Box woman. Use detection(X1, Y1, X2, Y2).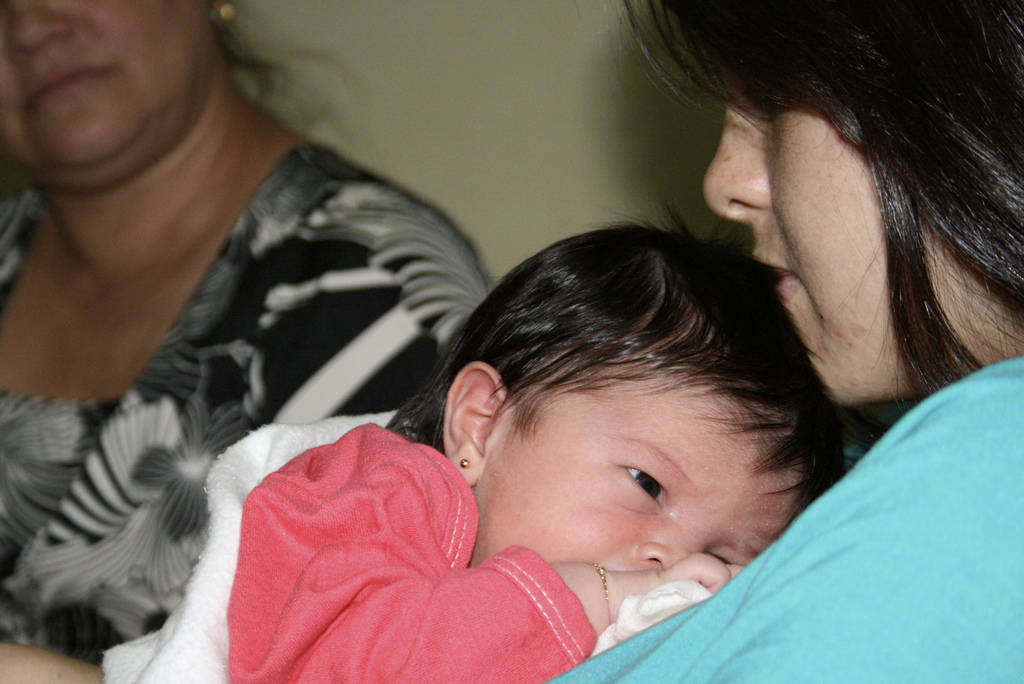
detection(0, 0, 493, 666).
